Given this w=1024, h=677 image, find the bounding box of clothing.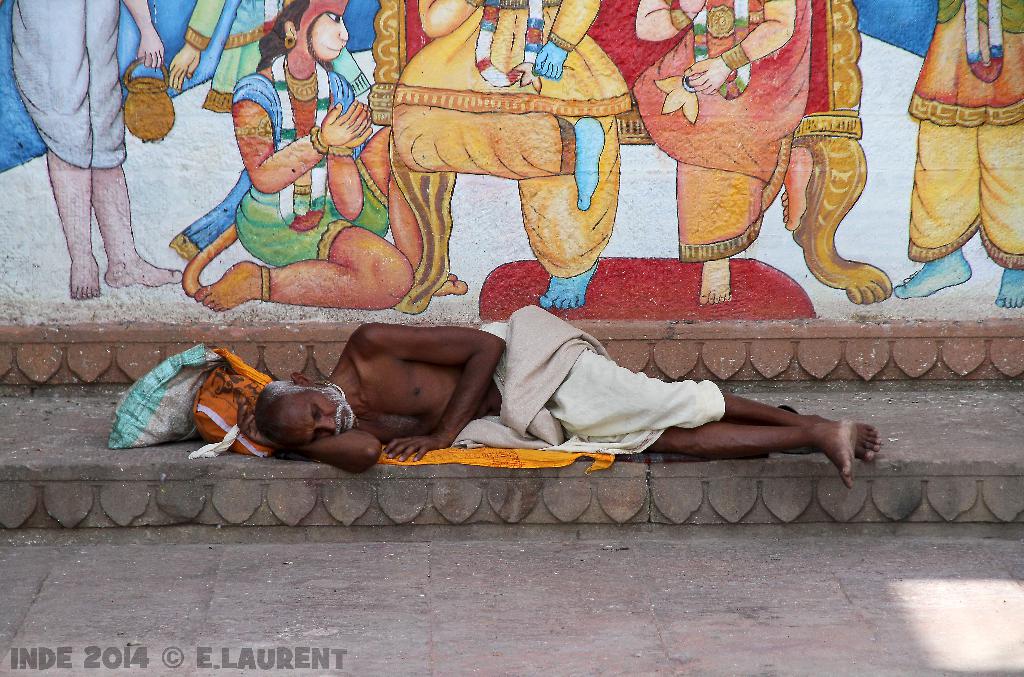
(left=451, top=308, right=723, bottom=459).
